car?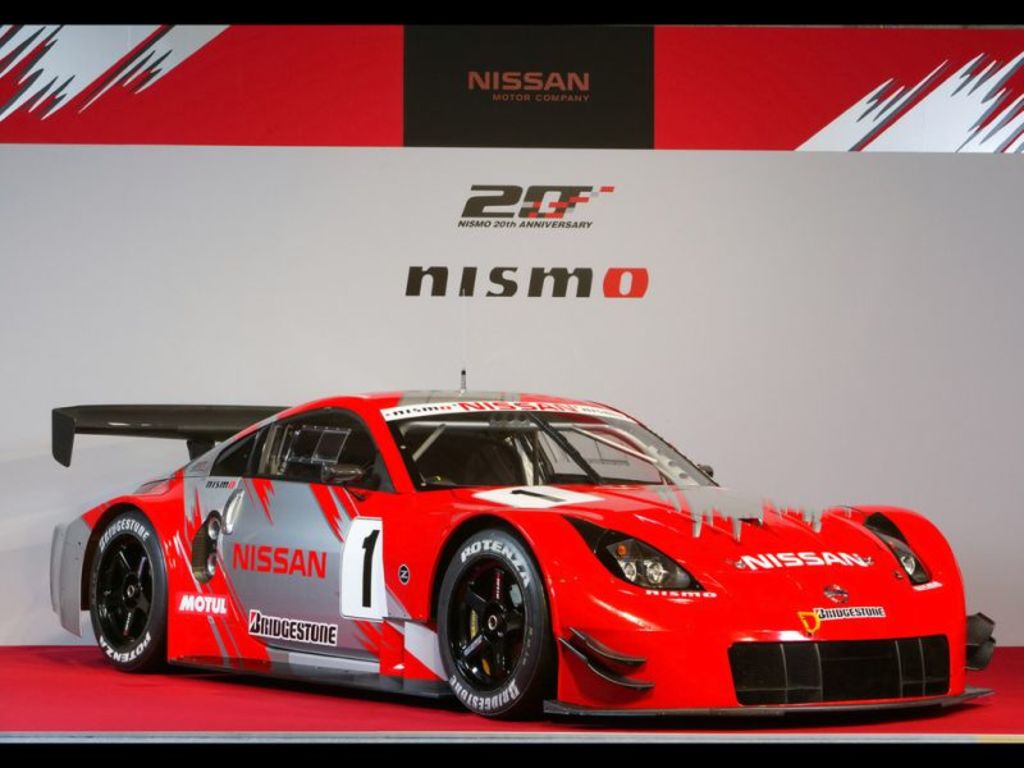
<bbox>38, 376, 991, 722</bbox>
